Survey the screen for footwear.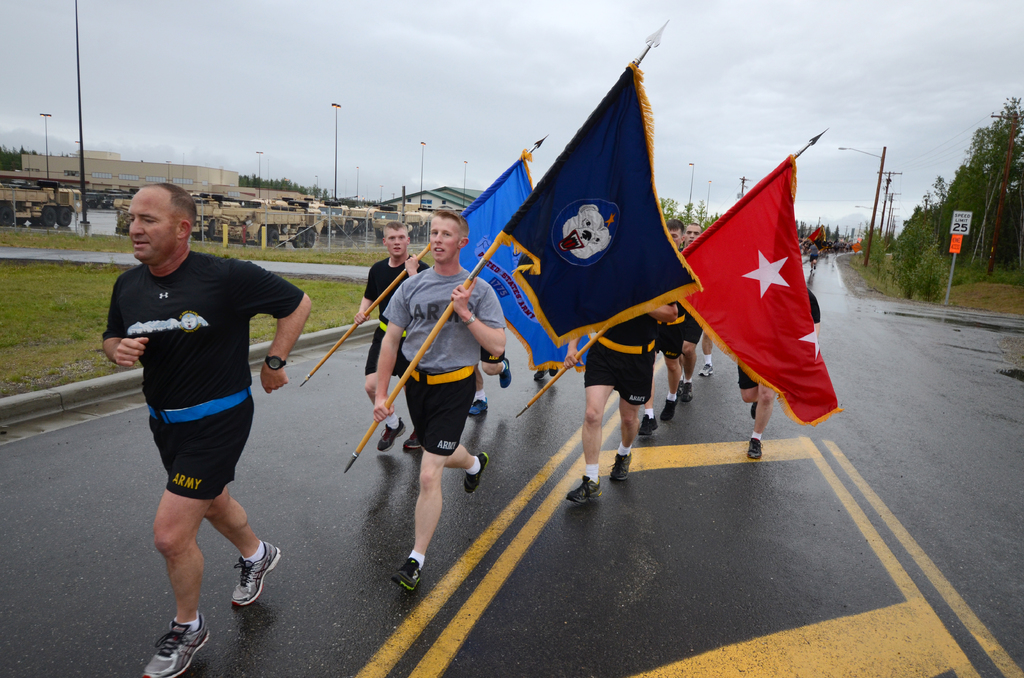
Survey found: select_region(396, 560, 419, 595).
